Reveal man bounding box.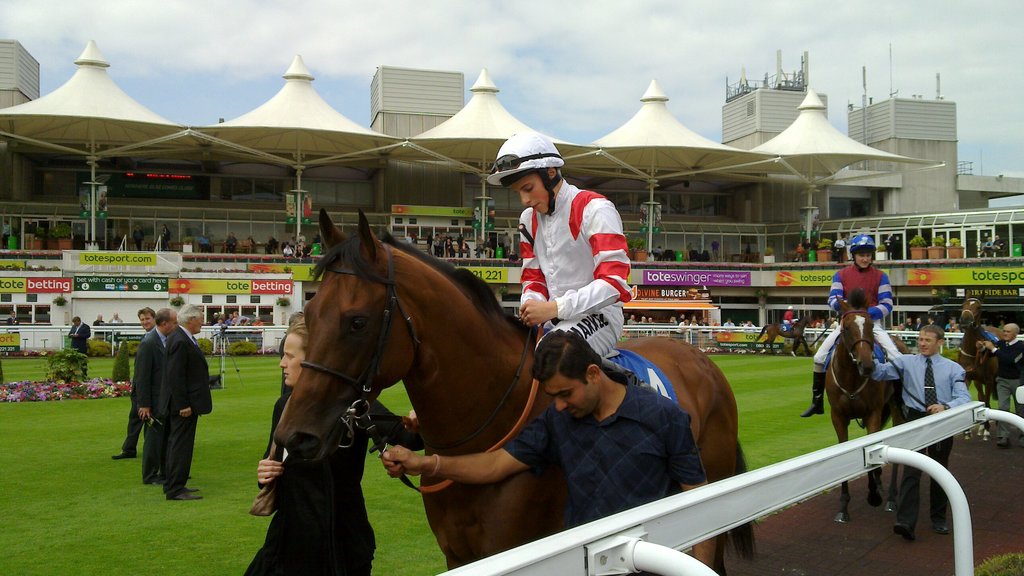
Revealed: x1=156 y1=302 x2=211 y2=497.
